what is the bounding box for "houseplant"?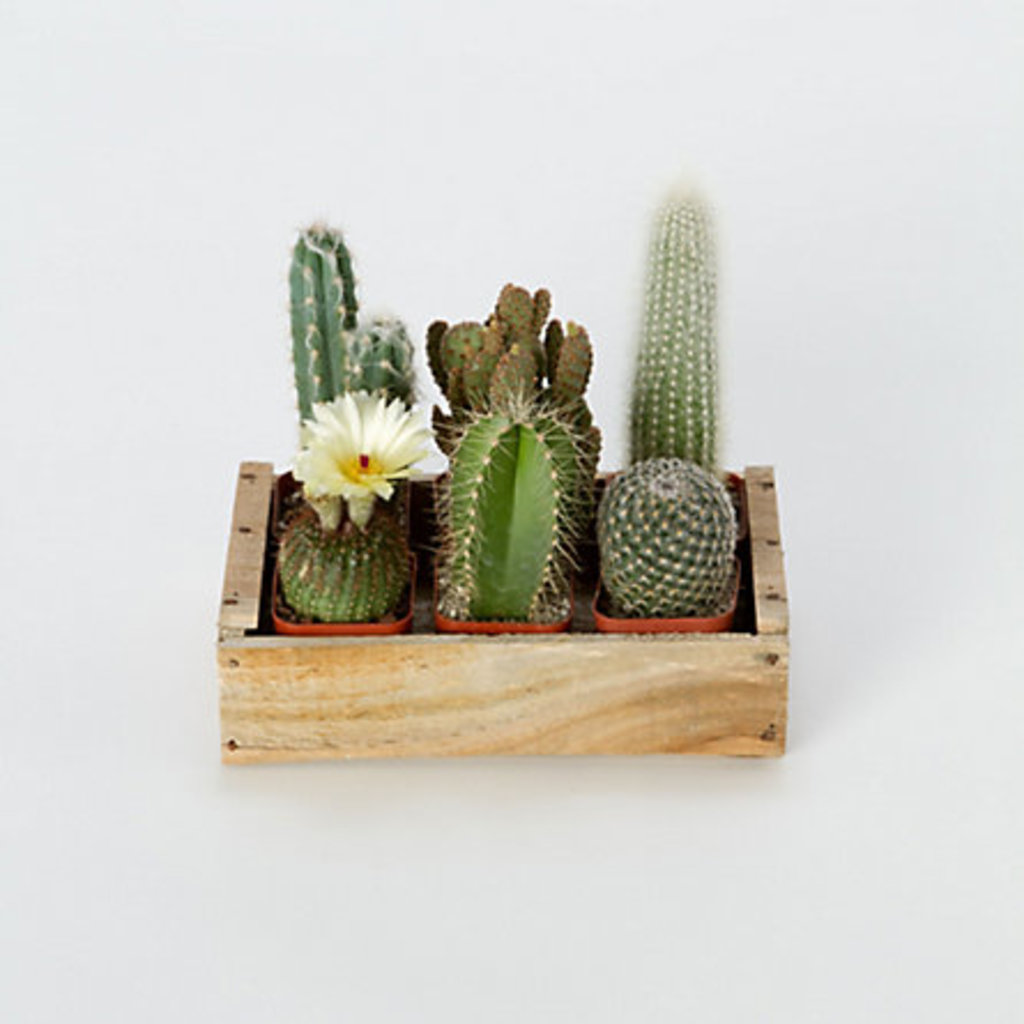
detection(423, 368, 589, 619).
